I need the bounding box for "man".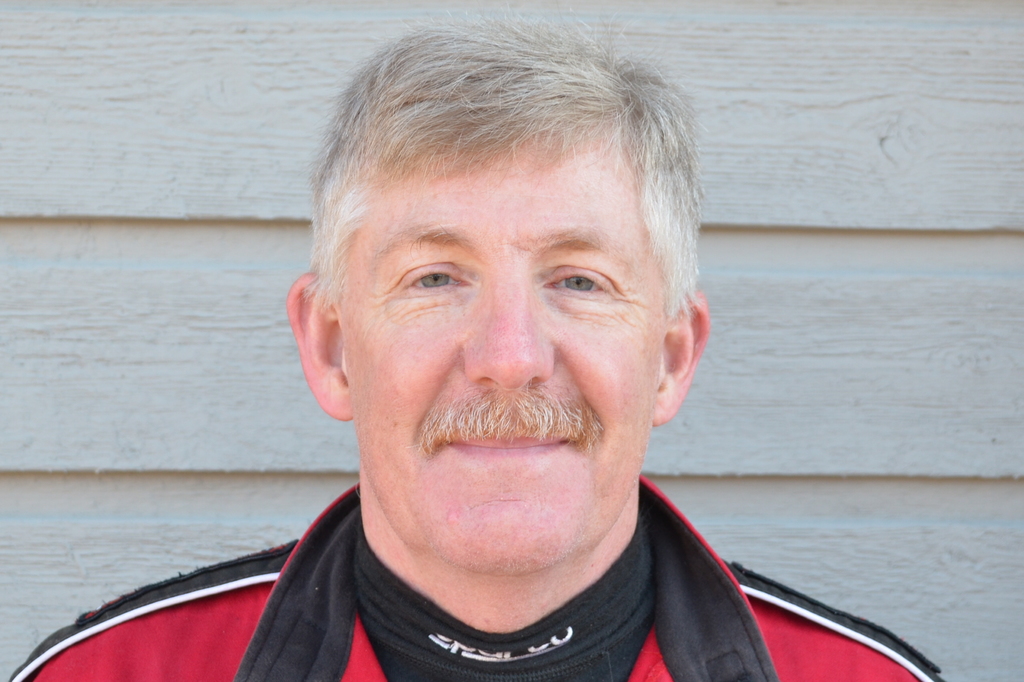
Here it is: x1=140, y1=32, x2=903, y2=676.
